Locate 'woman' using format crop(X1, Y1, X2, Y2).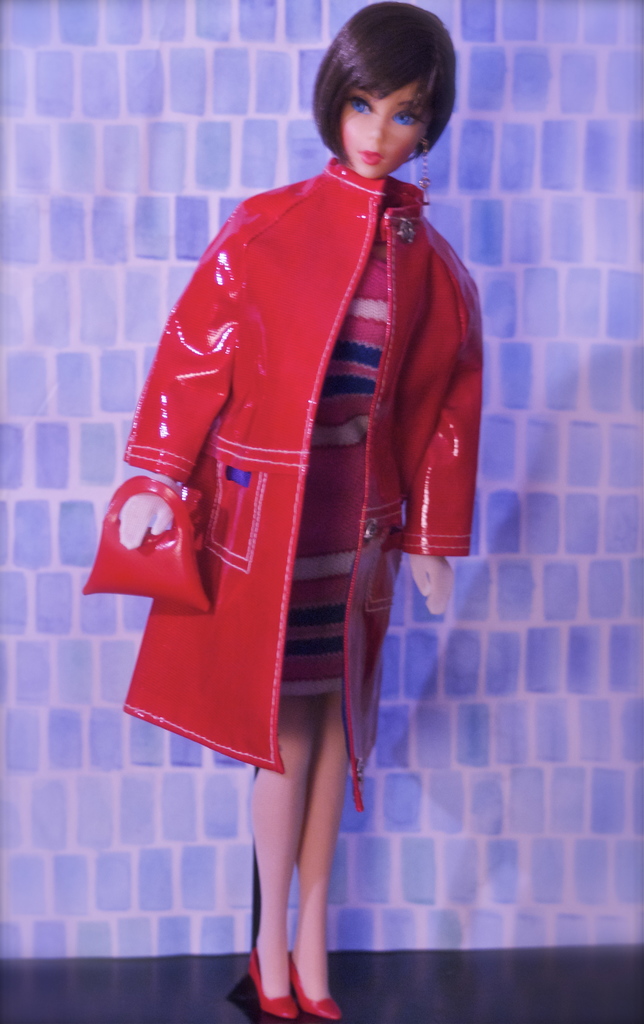
crop(97, 40, 487, 868).
